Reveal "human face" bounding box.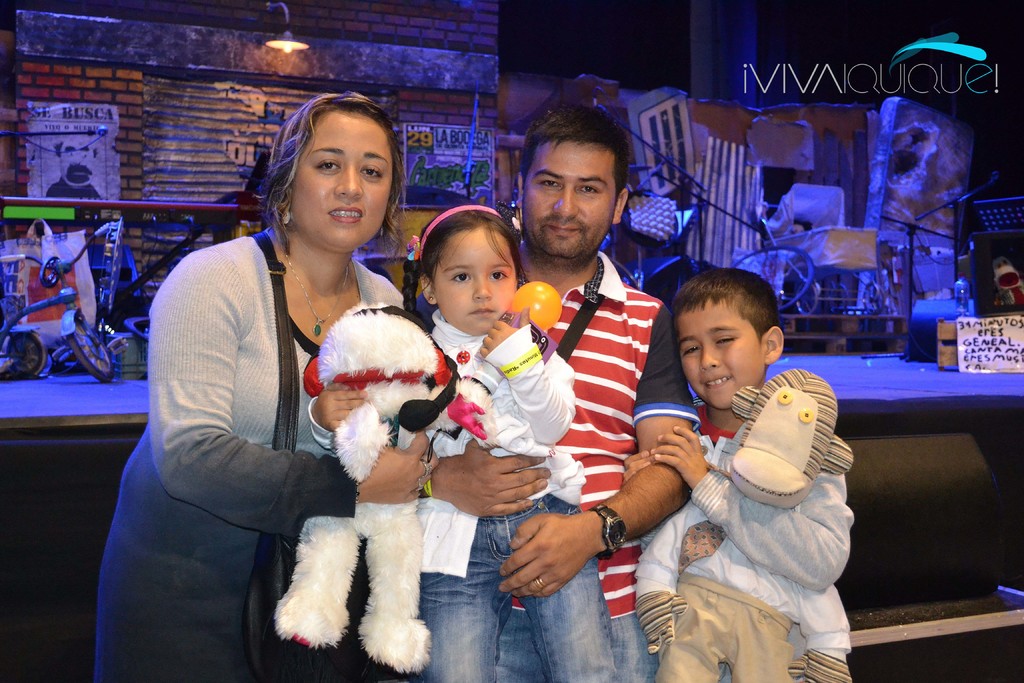
Revealed: x1=683 y1=293 x2=765 y2=407.
